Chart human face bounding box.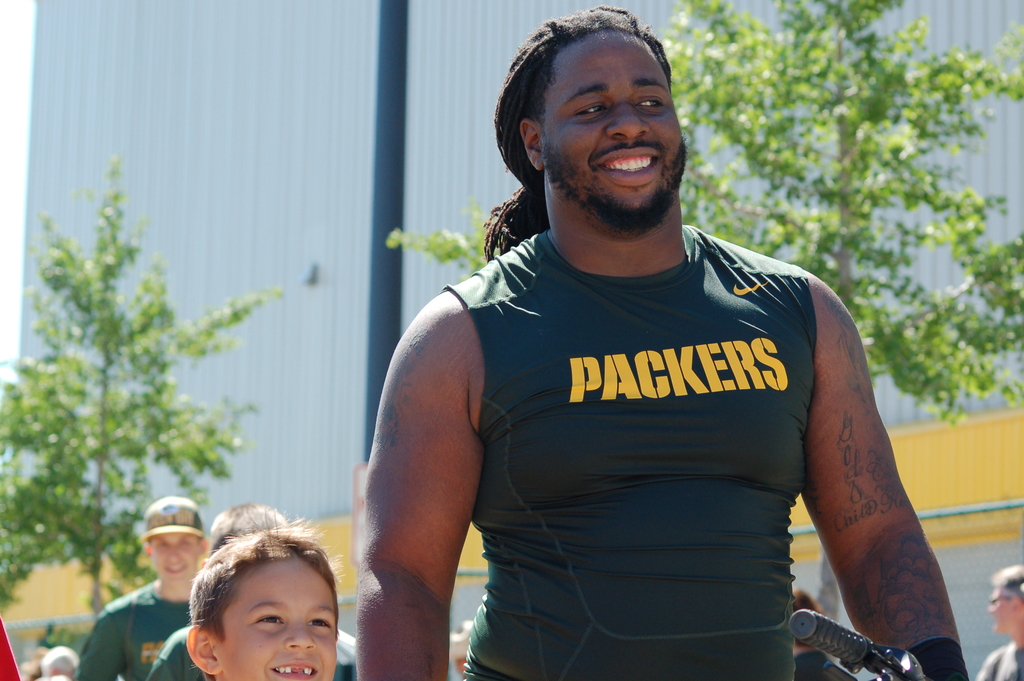
Charted: (153,535,199,578).
